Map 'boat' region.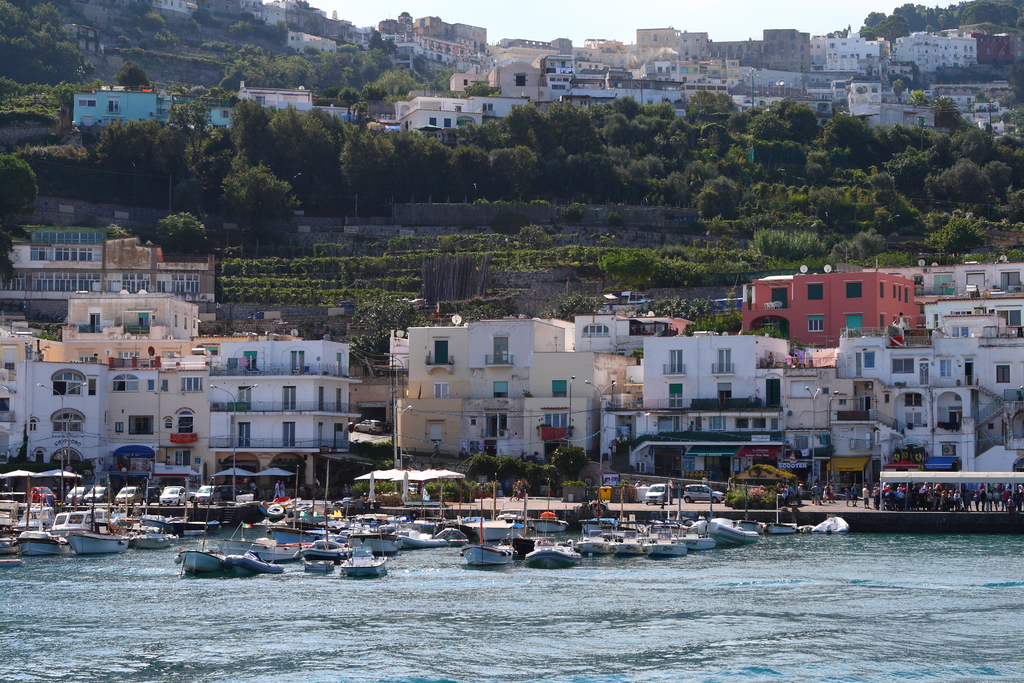
Mapped to select_region(463, 484, 516, 568).
